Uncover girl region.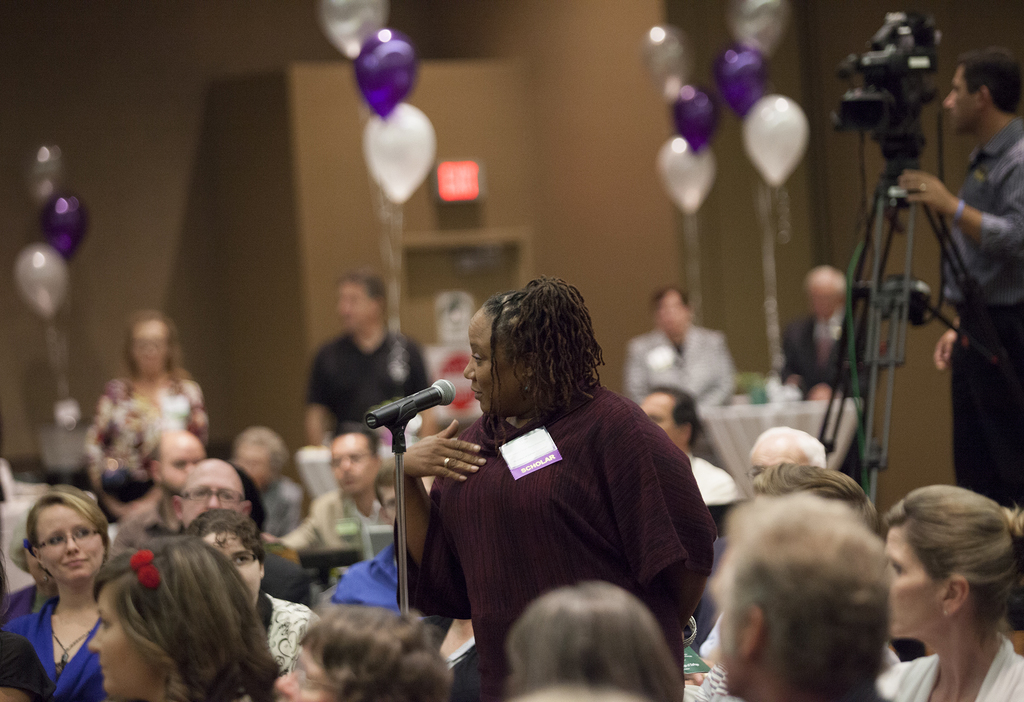
Uncovered: rect(0, 486, 111, 700).
